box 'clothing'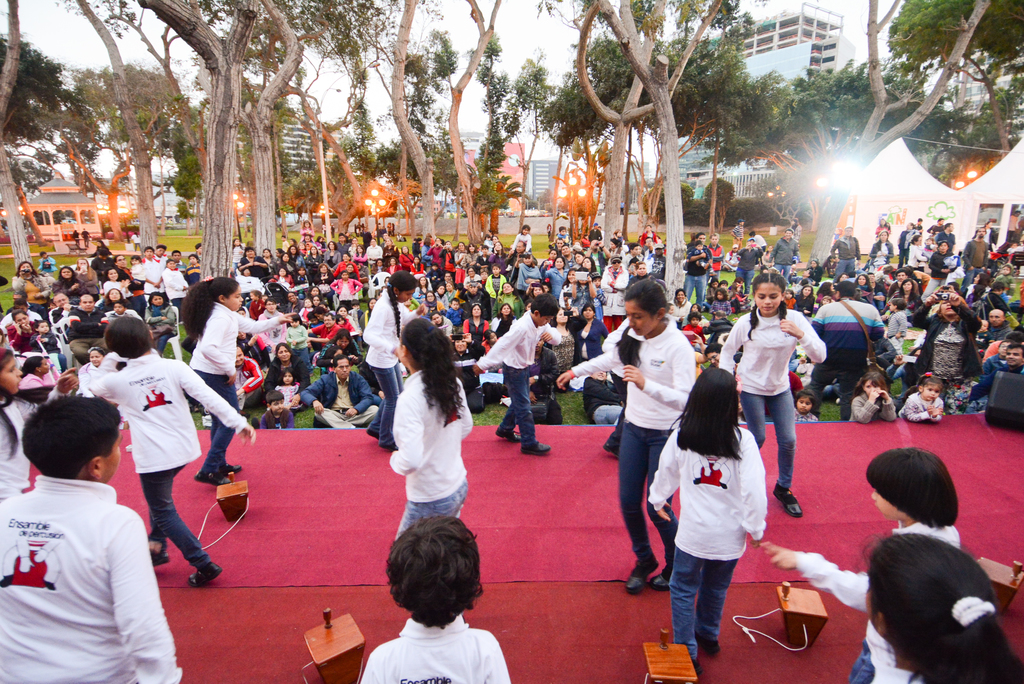
<region>687, 239, 715, 274</region>
